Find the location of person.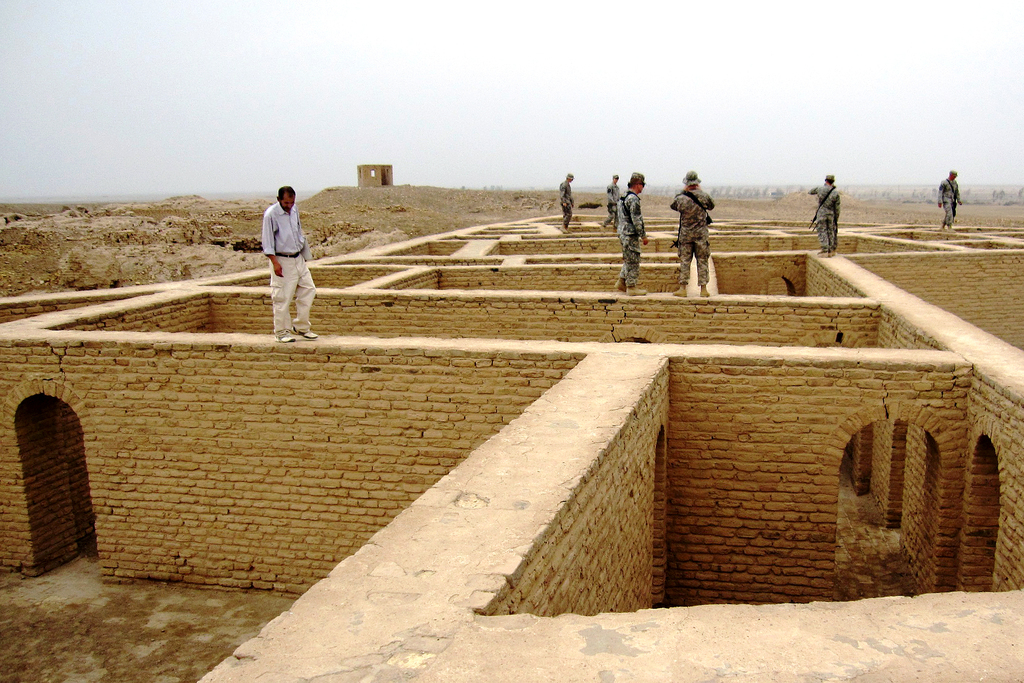
Location: (553, 175, 573, 235).
